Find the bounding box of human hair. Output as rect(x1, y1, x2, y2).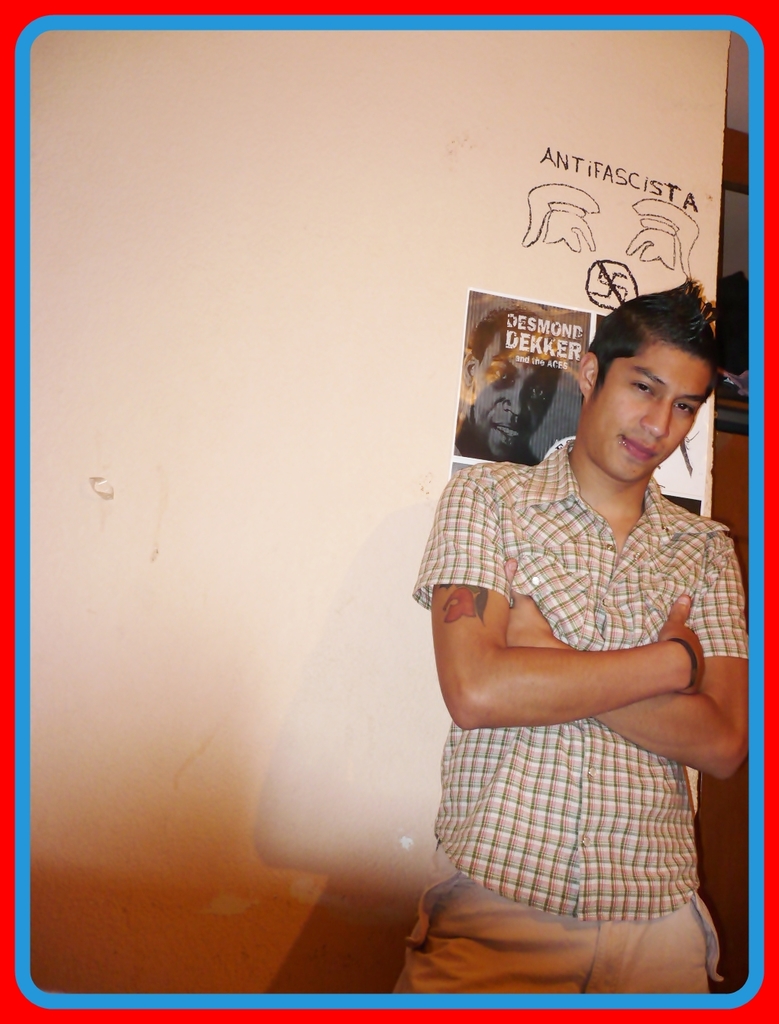
rect(584, 282, 723, 402).
